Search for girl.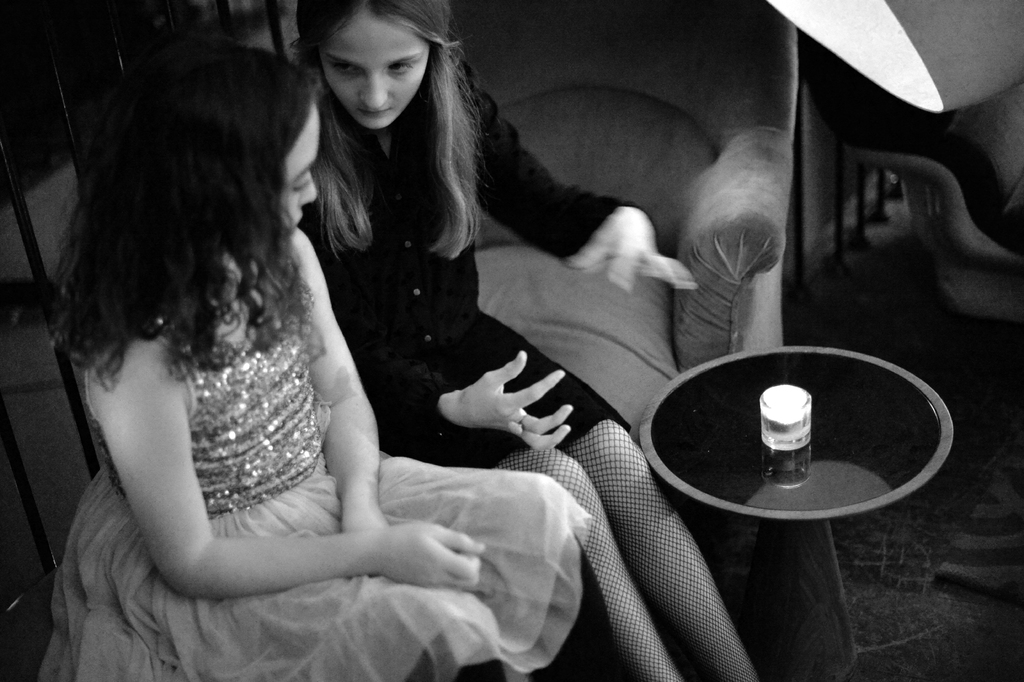
Found at (left=35, top=46, right=607, bottom=681).
